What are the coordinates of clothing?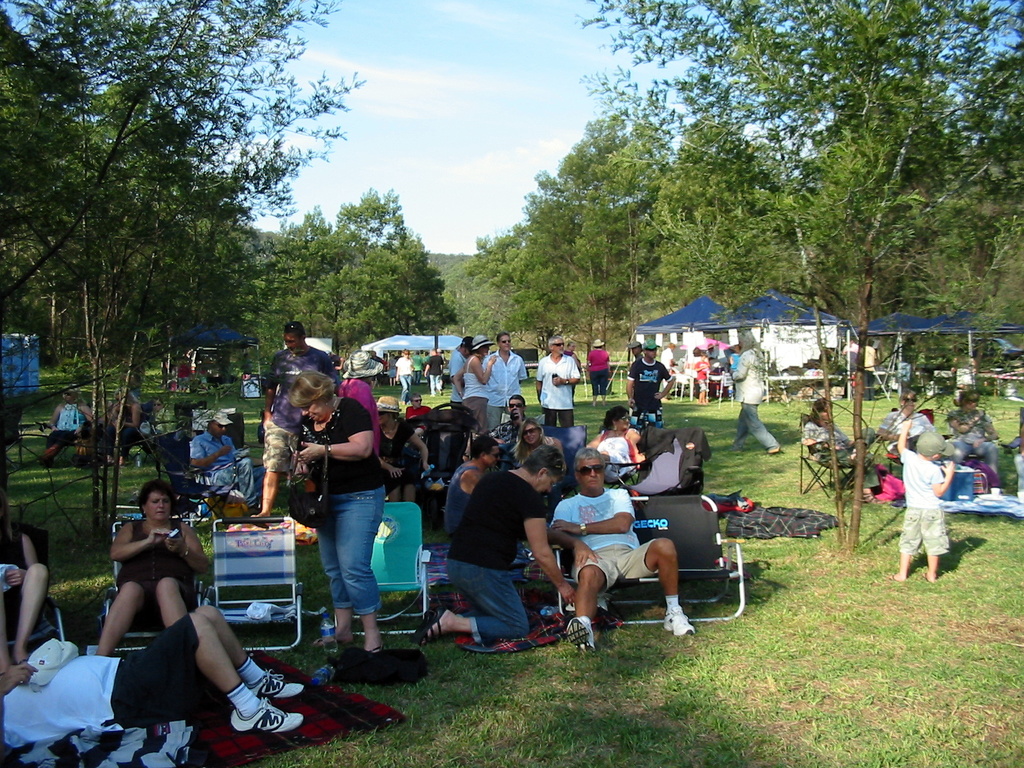
[left=536, top=359, right=578, bottom=422].
